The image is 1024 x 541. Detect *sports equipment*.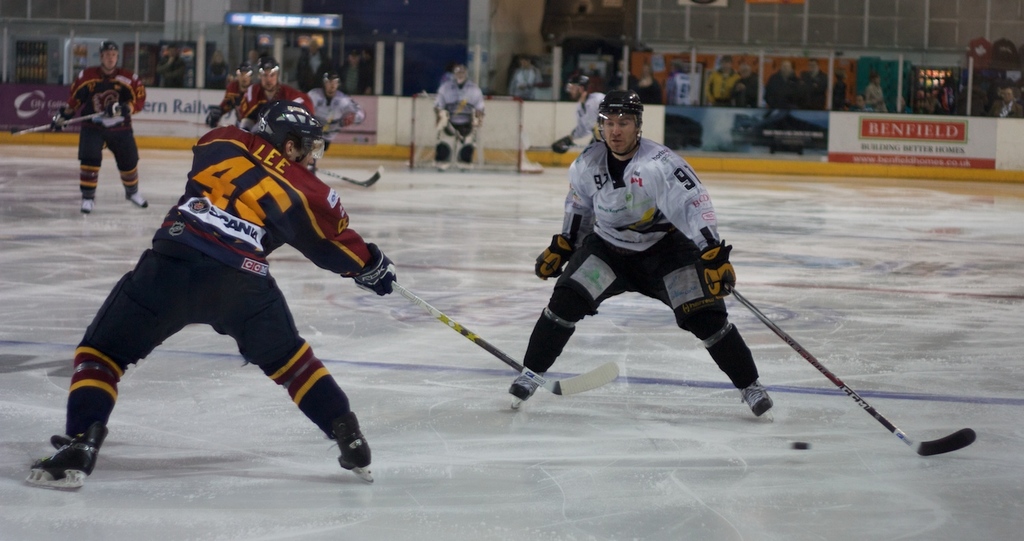
Detection: left=335, top=415, right=378, bottom=484.
